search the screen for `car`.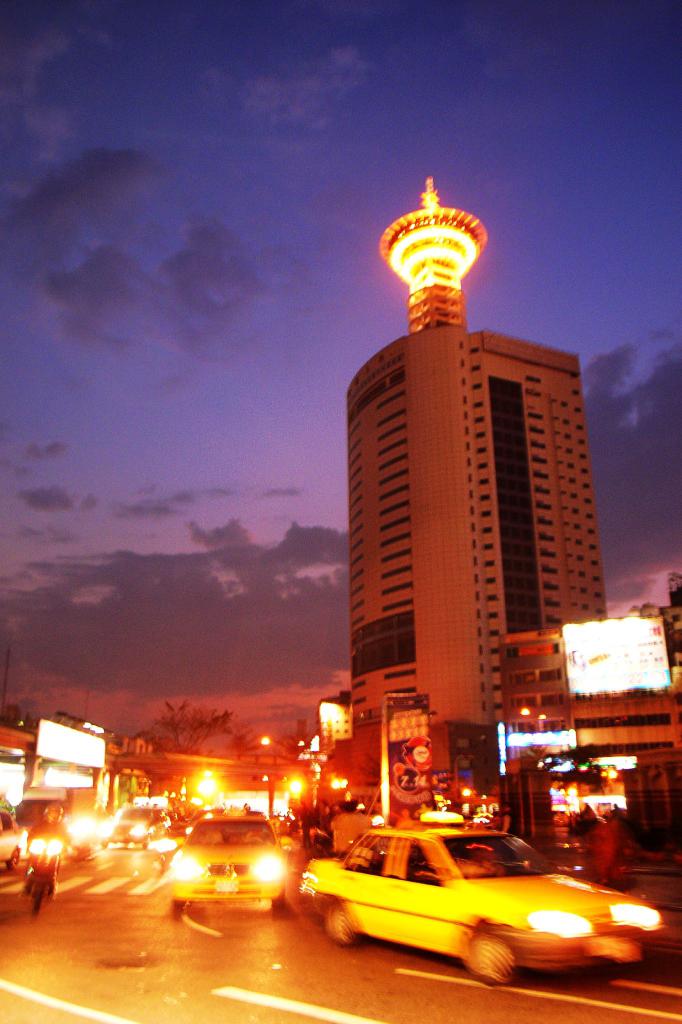
Found at bbox(0, 798, 29, 868).
